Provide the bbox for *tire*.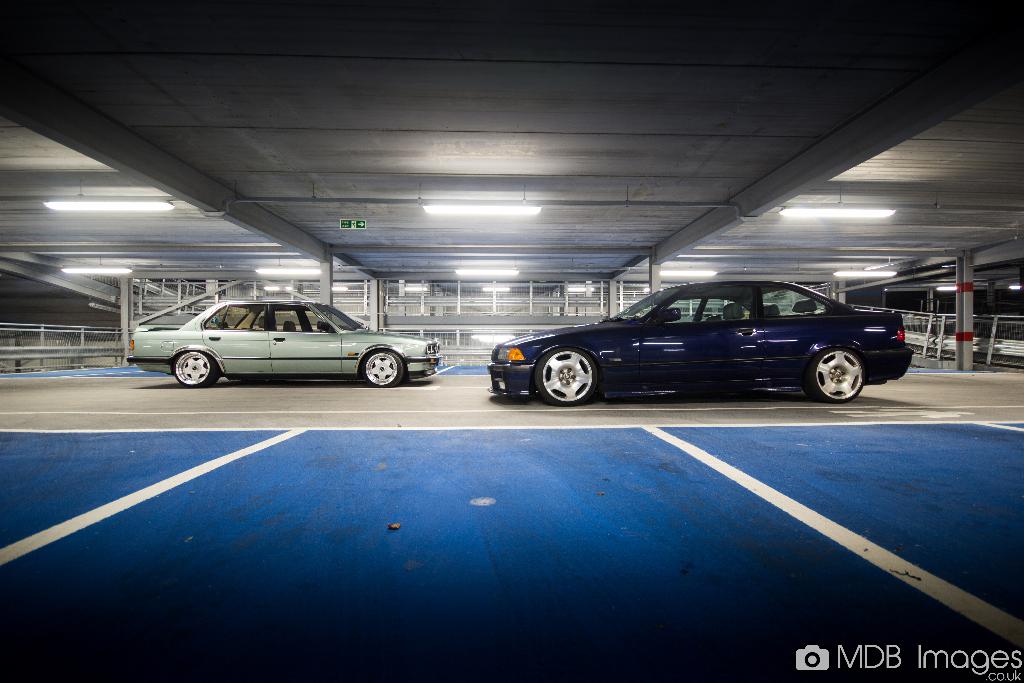
174/352/218/387.
